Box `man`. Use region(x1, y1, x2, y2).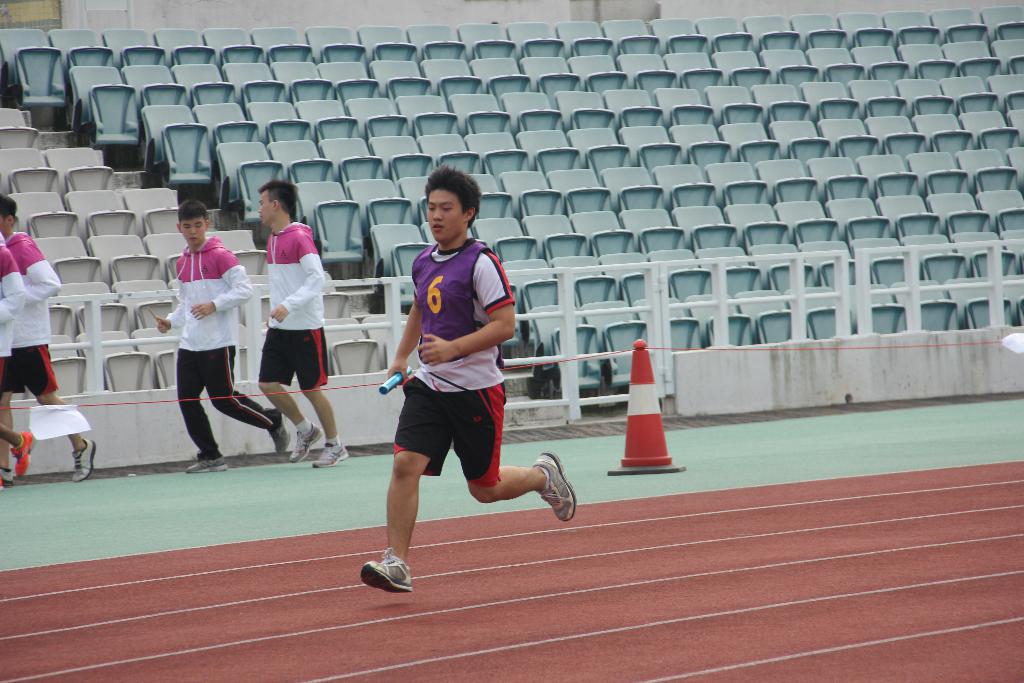
region(357, 192, 550, 571).
